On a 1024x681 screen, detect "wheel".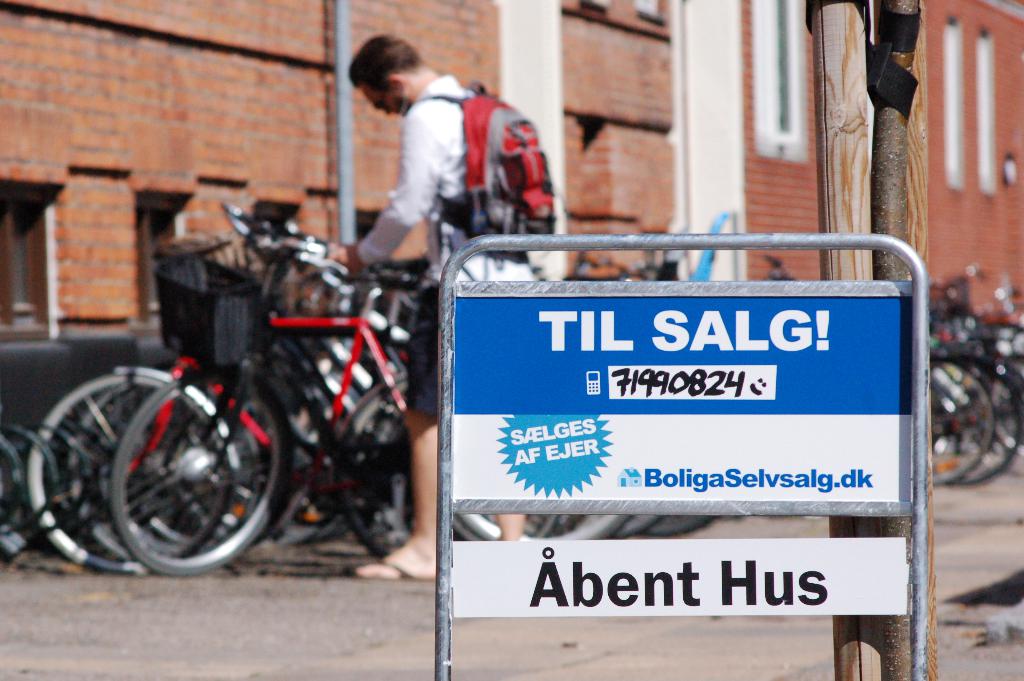
x1=118 y1=359 x2=291 y2=578.
